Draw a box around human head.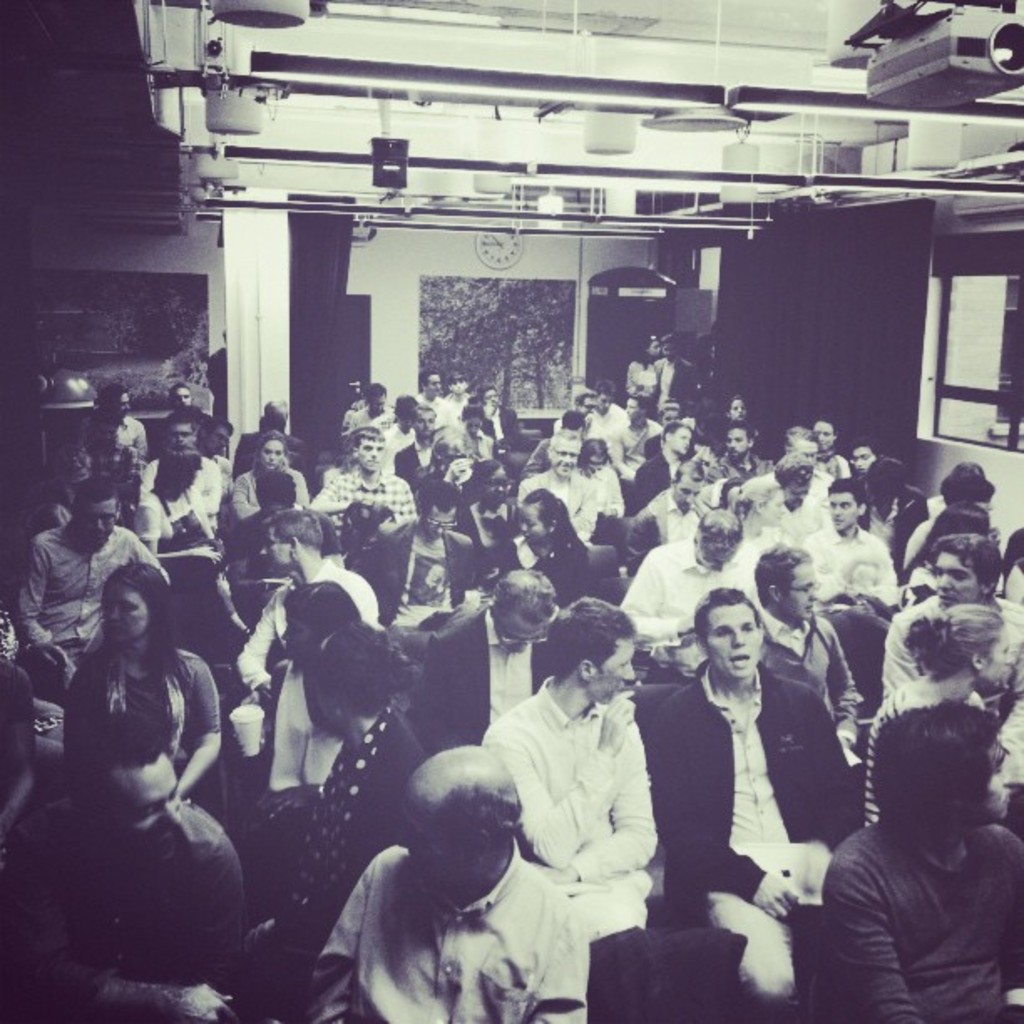
select_region(62, 708, 199, 868).
